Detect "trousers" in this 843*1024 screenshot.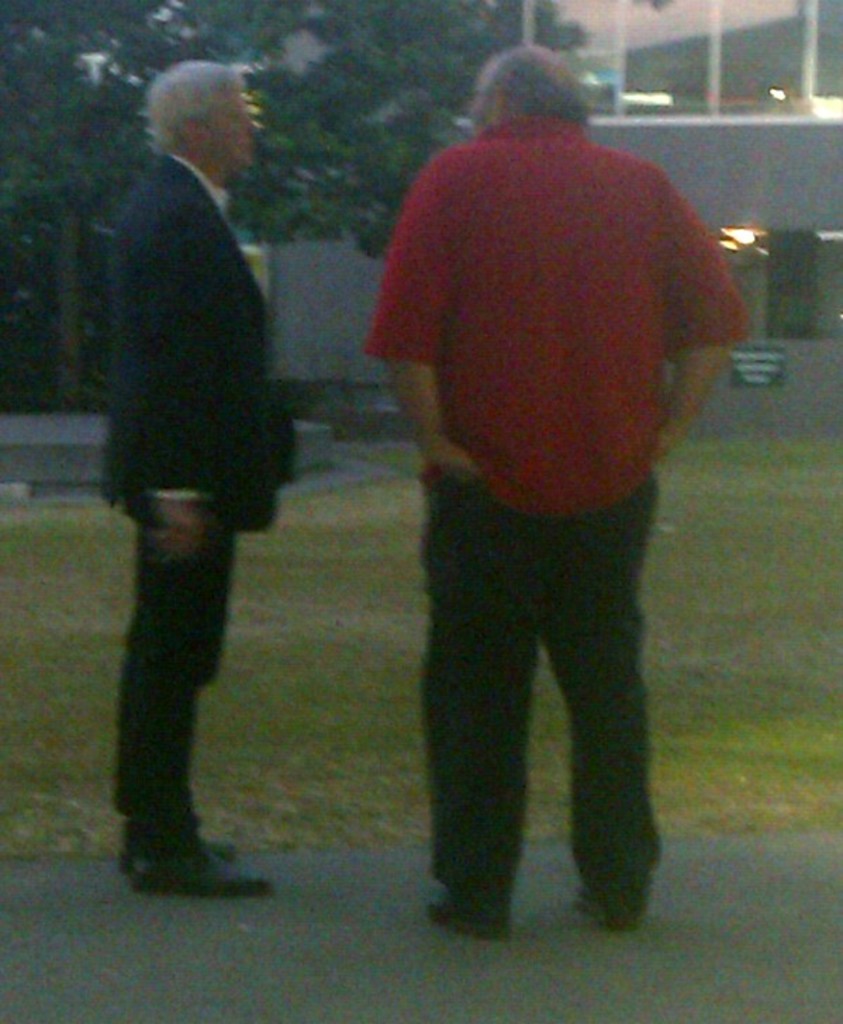
Detection: [left=431, top=436, right=685, bottom=875].
